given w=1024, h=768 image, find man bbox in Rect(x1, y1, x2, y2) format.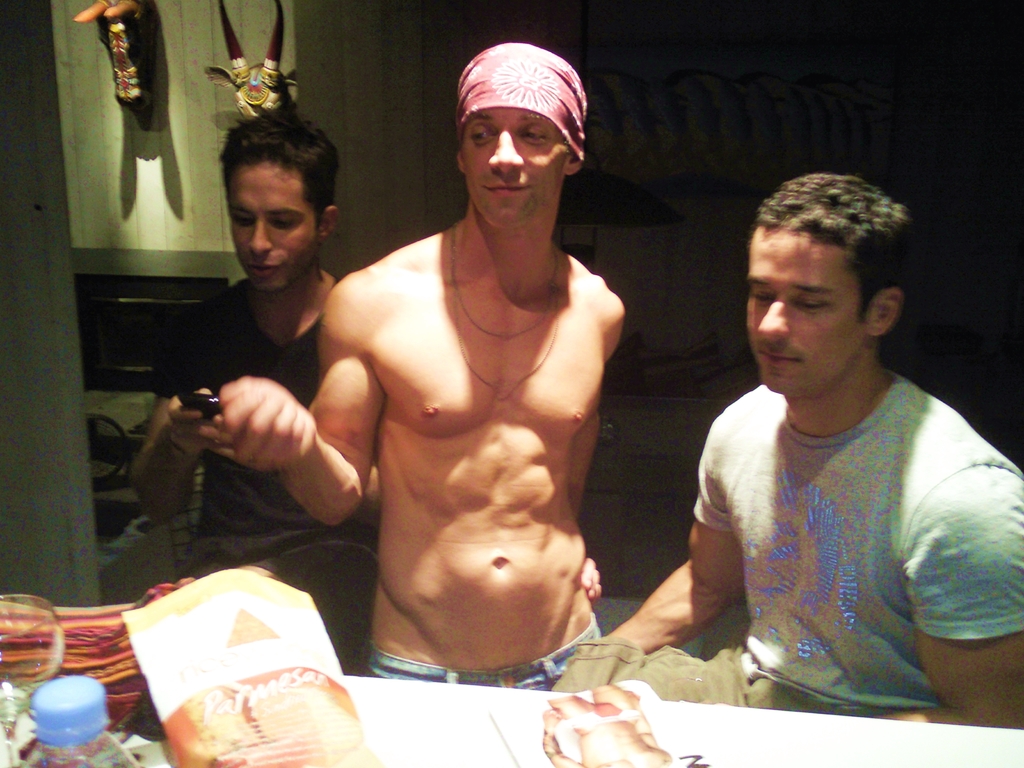
Rect(222, 40, 628, 701).
